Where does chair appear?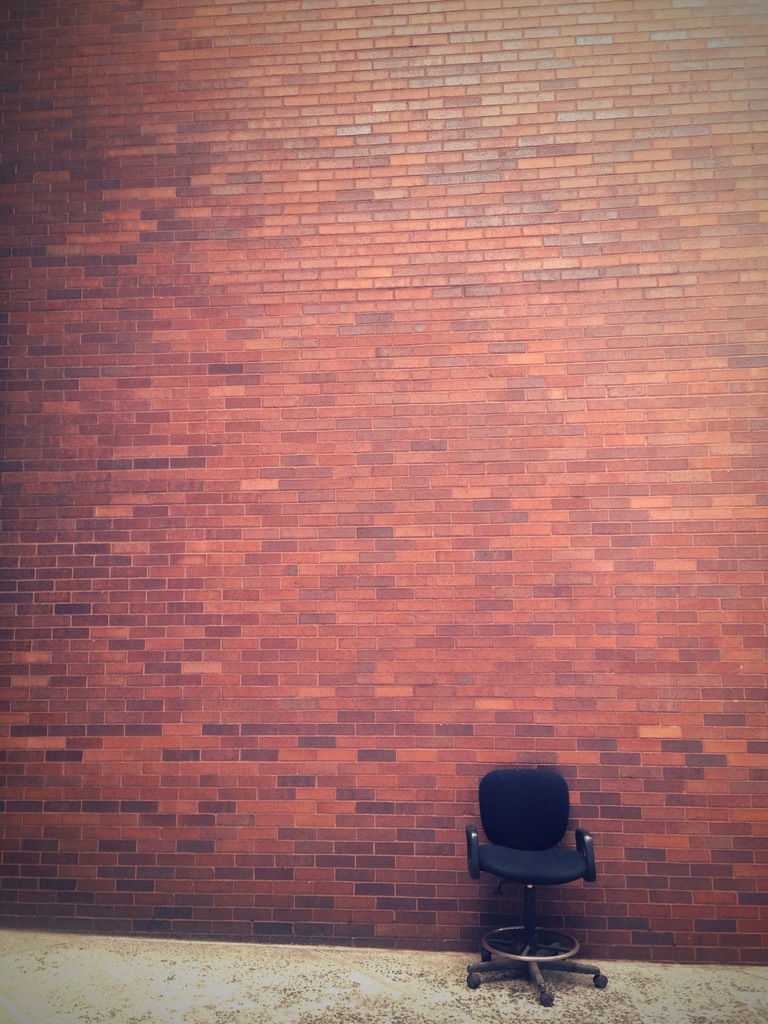
Appears at <region>469, 740, 610, 986</region>.
